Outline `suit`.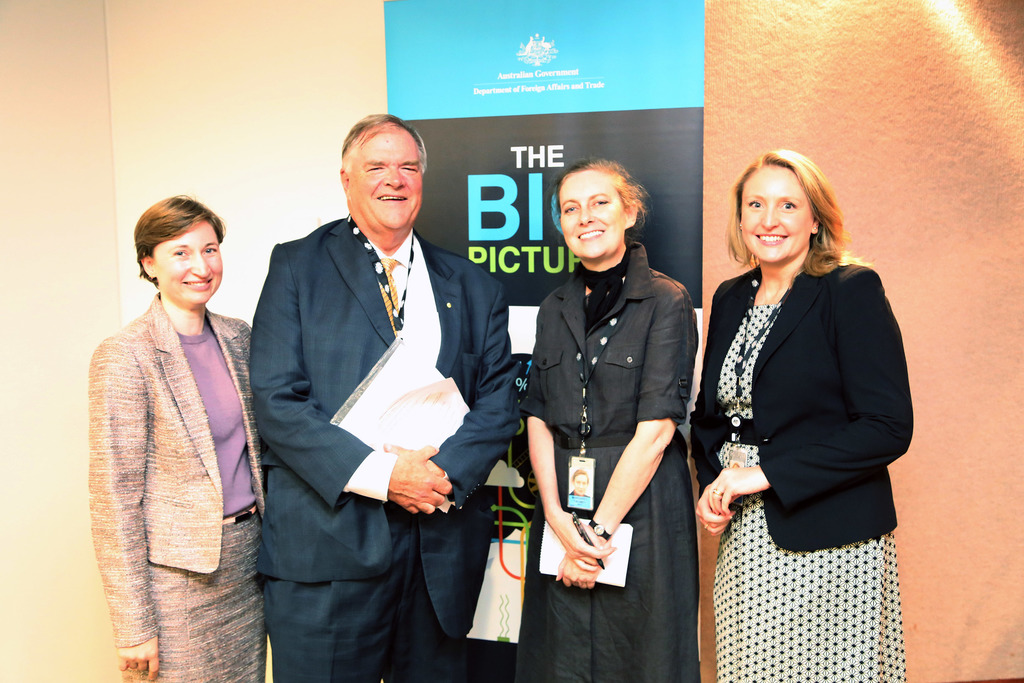
Outline: (left=245, top=124, right=513, bottom=670).
